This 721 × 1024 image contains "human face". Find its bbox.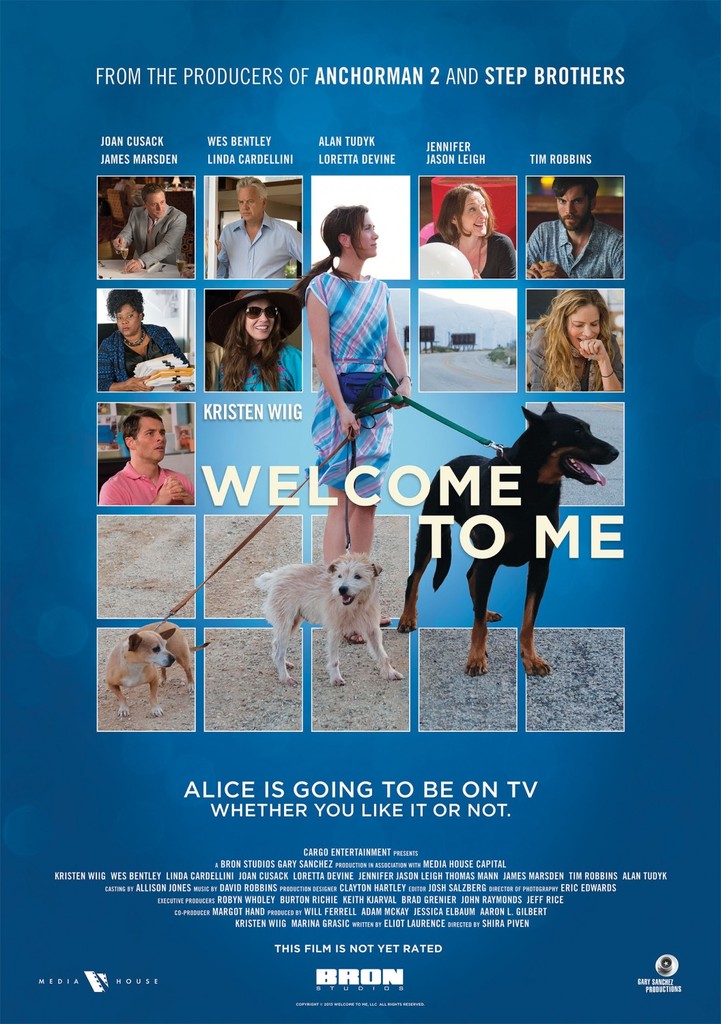
135,421,168,462.
